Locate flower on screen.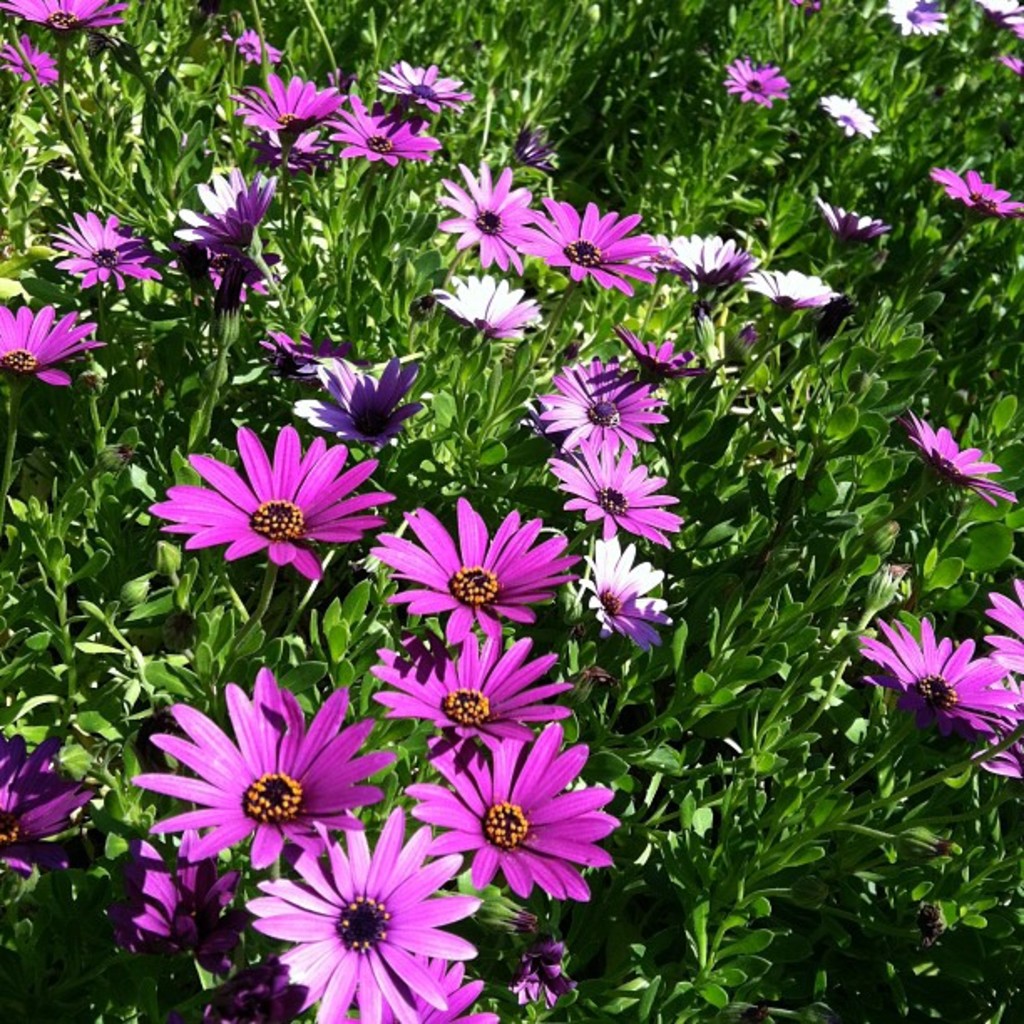
On screen at BBox(724, 55, 786, 107).
